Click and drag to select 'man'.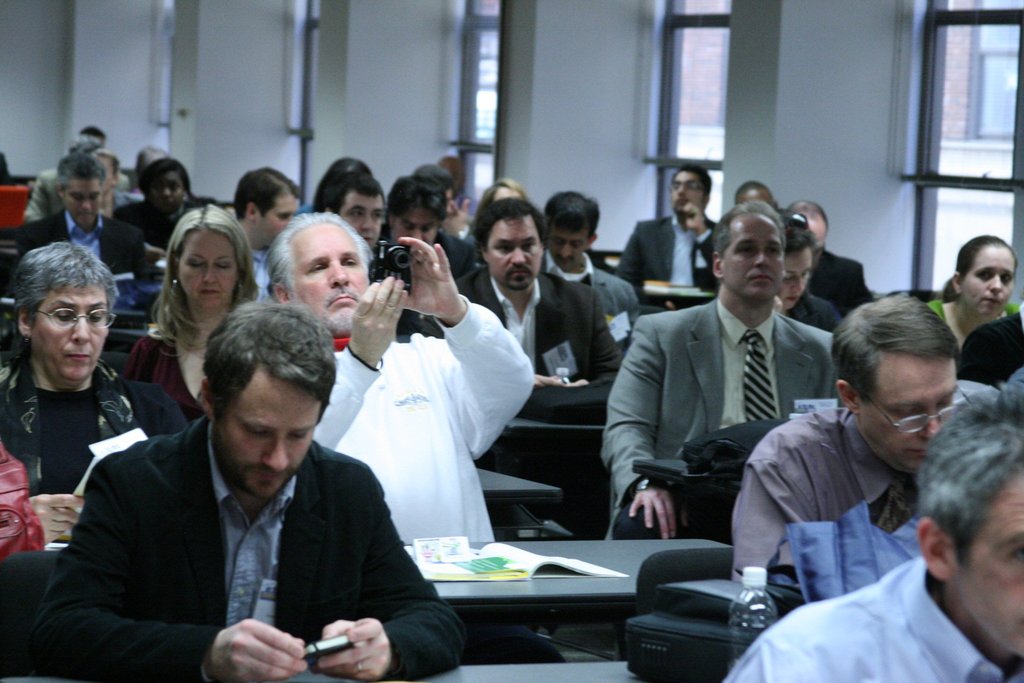
Selection: 717:379:1023:682.
